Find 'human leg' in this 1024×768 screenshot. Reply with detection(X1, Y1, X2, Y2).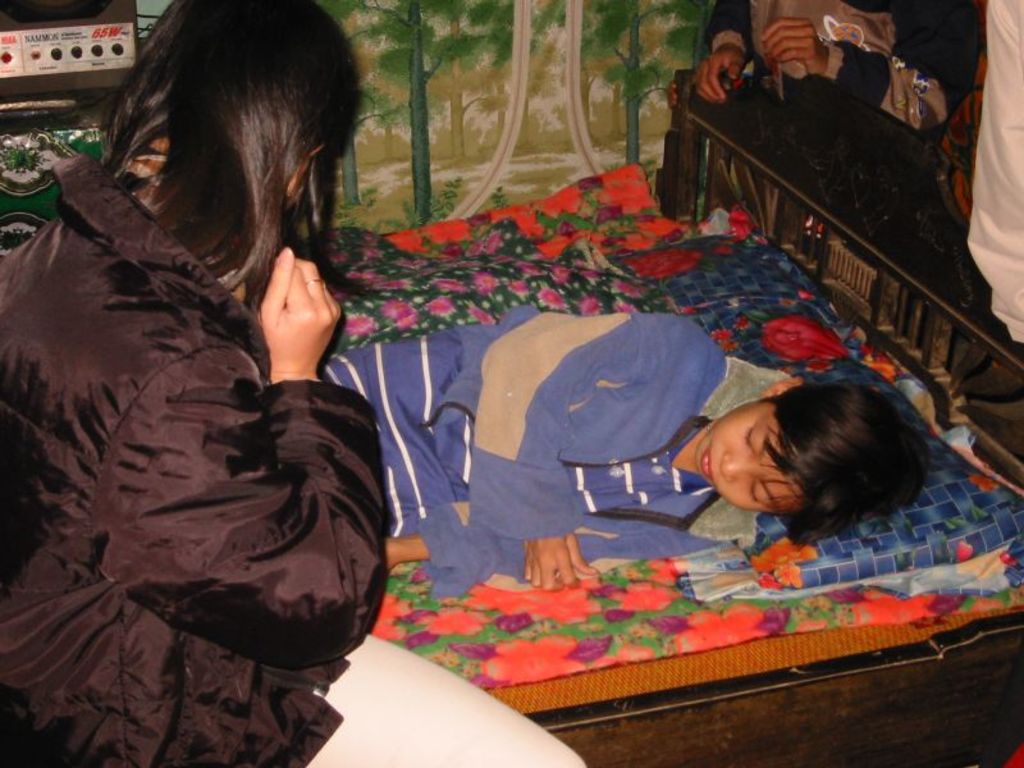
detection(285, 631, 586, 767).
